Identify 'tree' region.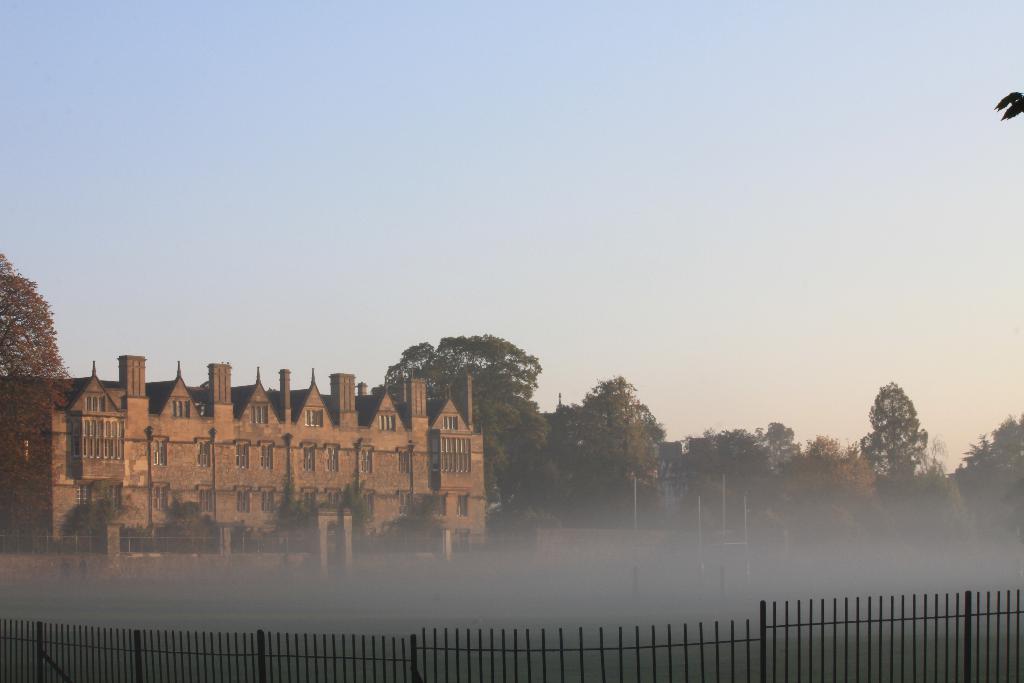
Region: 384/331/557/504.
